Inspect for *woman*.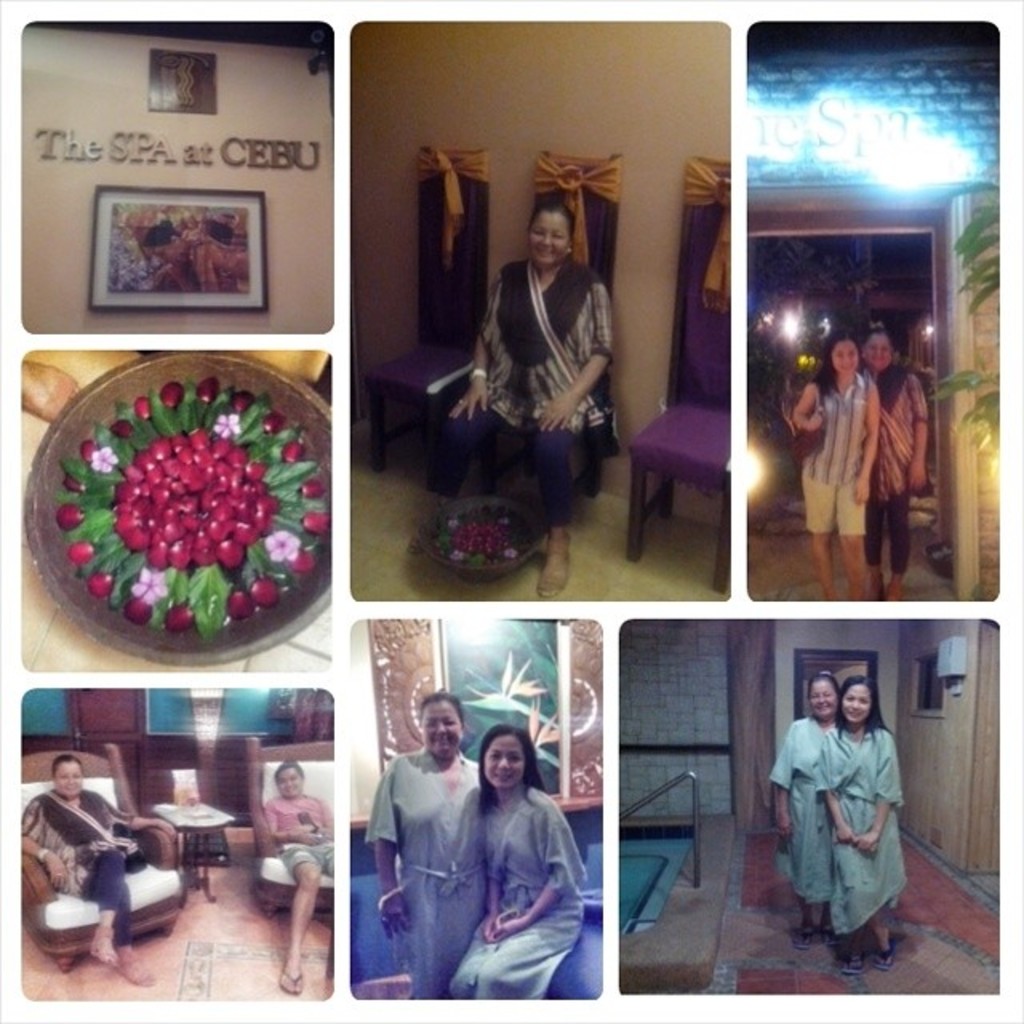
Inspection: l=794, t=341, r=882, b=602.
